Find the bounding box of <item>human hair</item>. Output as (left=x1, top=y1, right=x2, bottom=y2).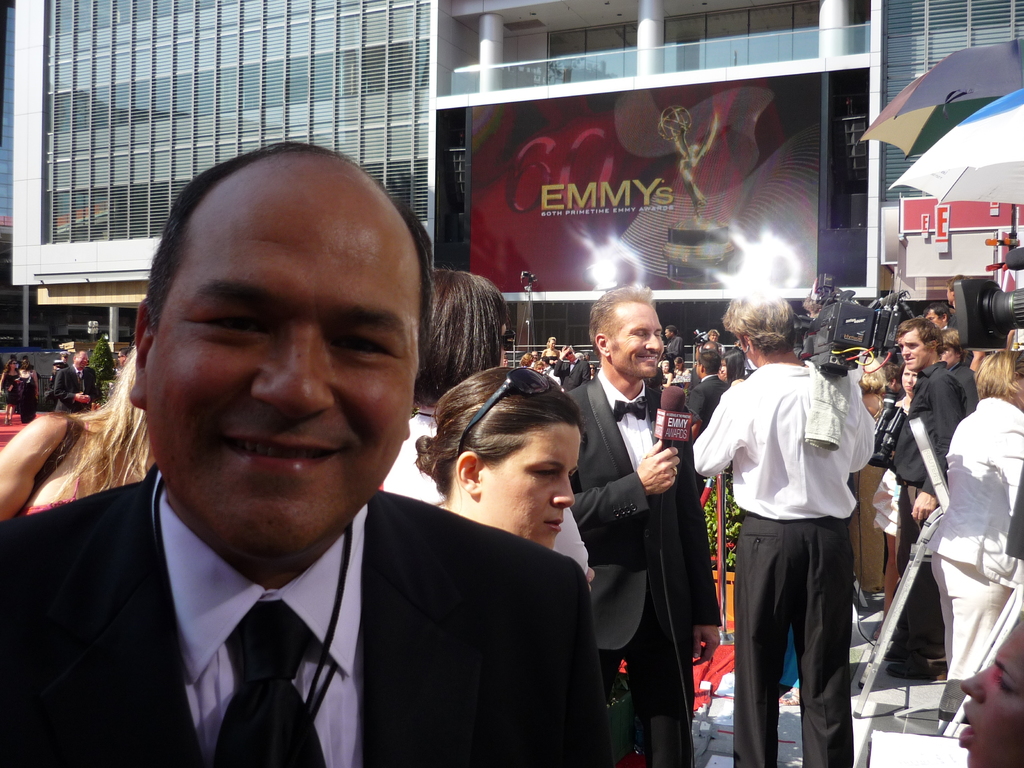
(left=979, top=347, right=1023, bottom=416).
